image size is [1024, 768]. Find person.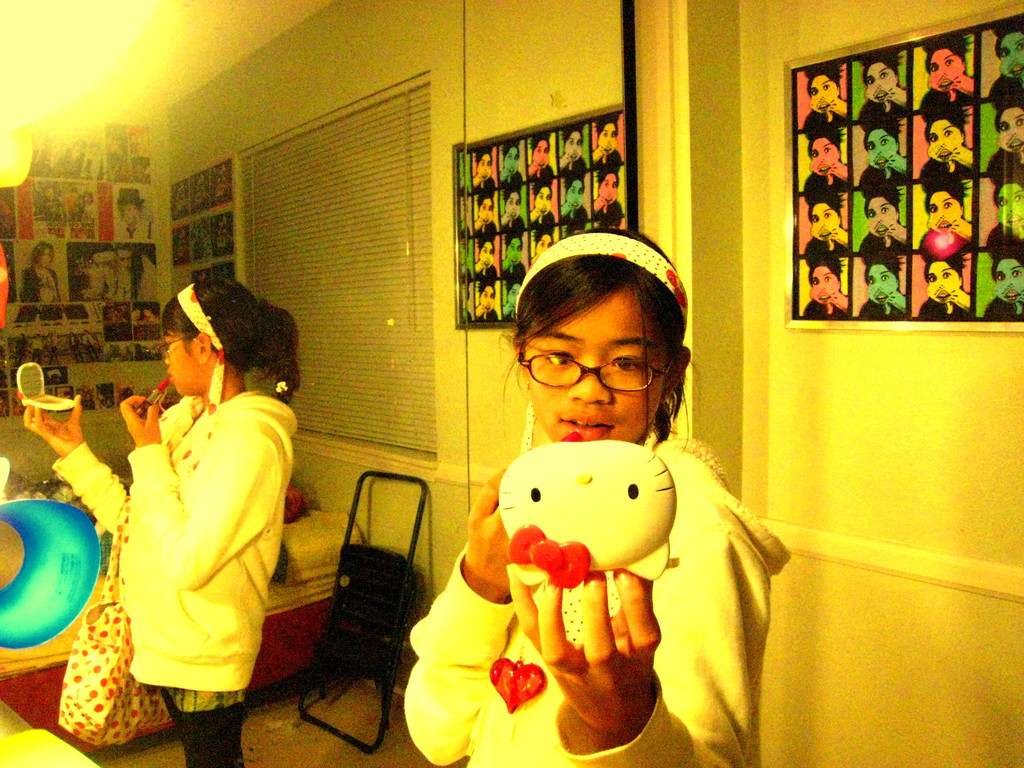
bbox=(502, 141, 531, 179).
